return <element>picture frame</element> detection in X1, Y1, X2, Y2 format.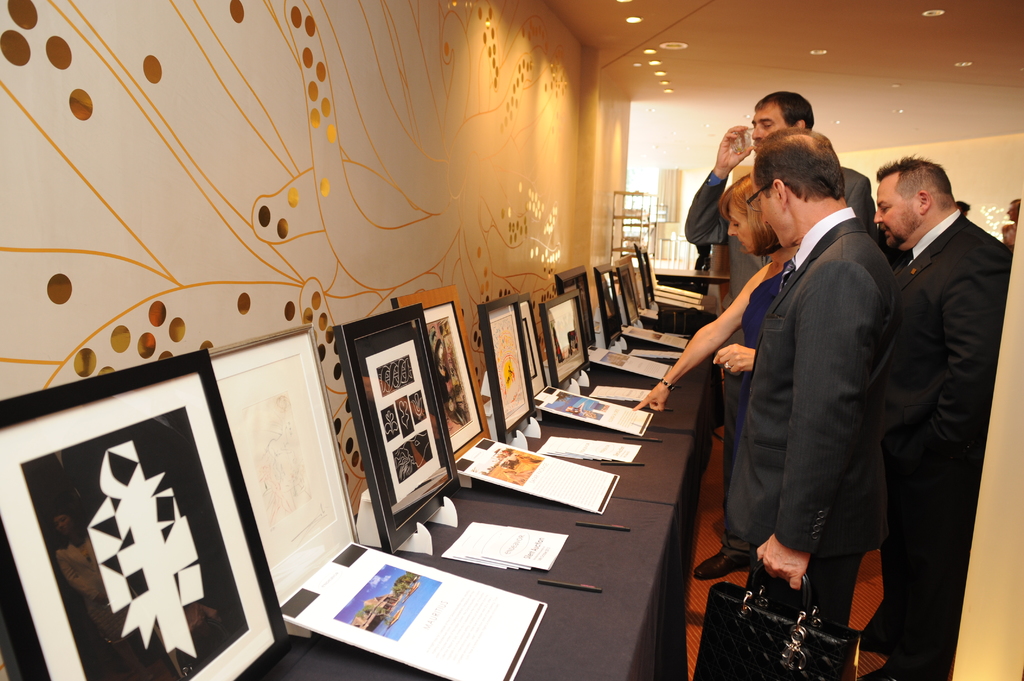
482, 297, 533, 443.
